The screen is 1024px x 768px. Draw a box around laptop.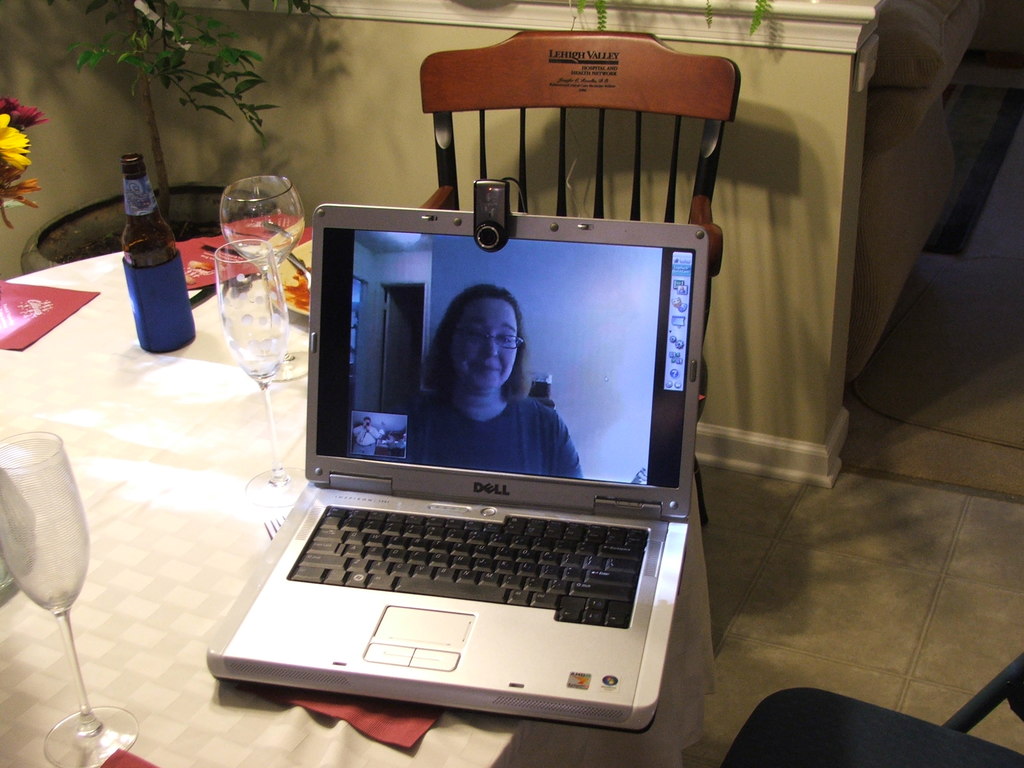
[left=202, top=205, right=719, bottom=740].
